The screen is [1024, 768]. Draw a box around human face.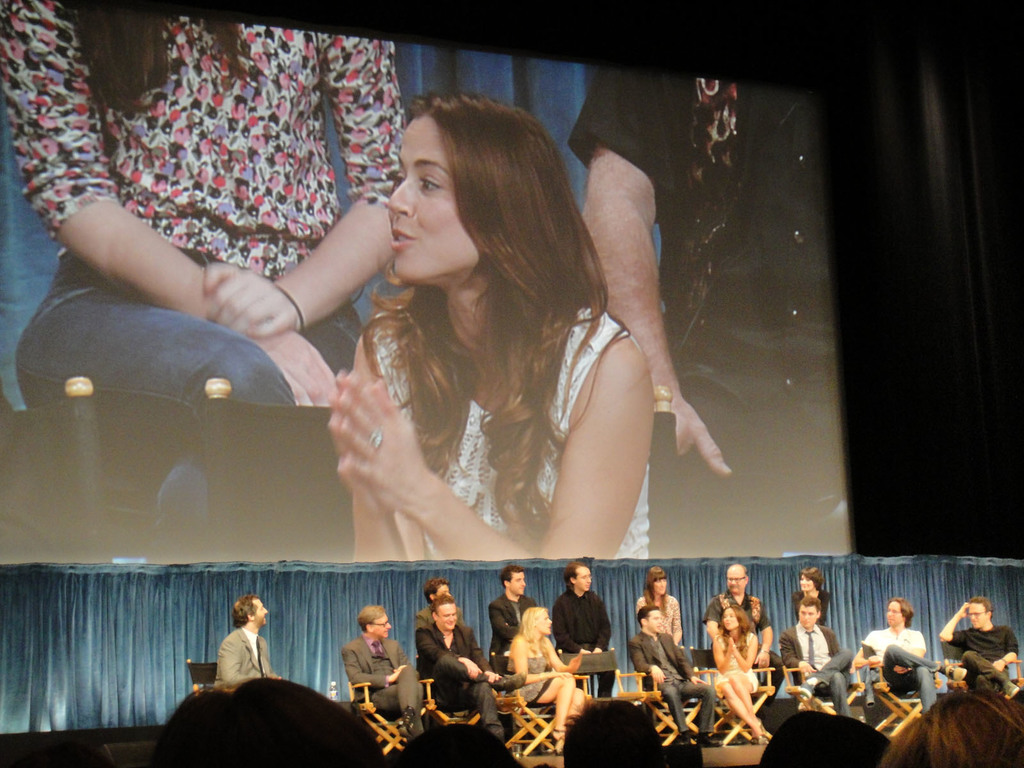
bbox=(508, 569, 527, 595).
